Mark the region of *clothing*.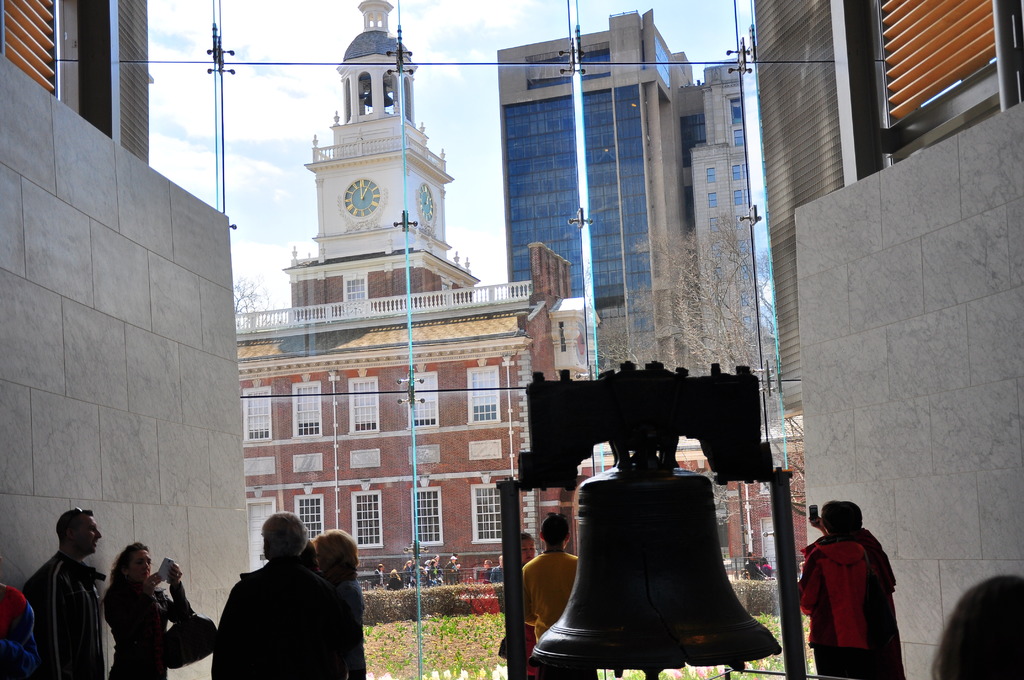
Region: crop(442, 557, 461, 585).
